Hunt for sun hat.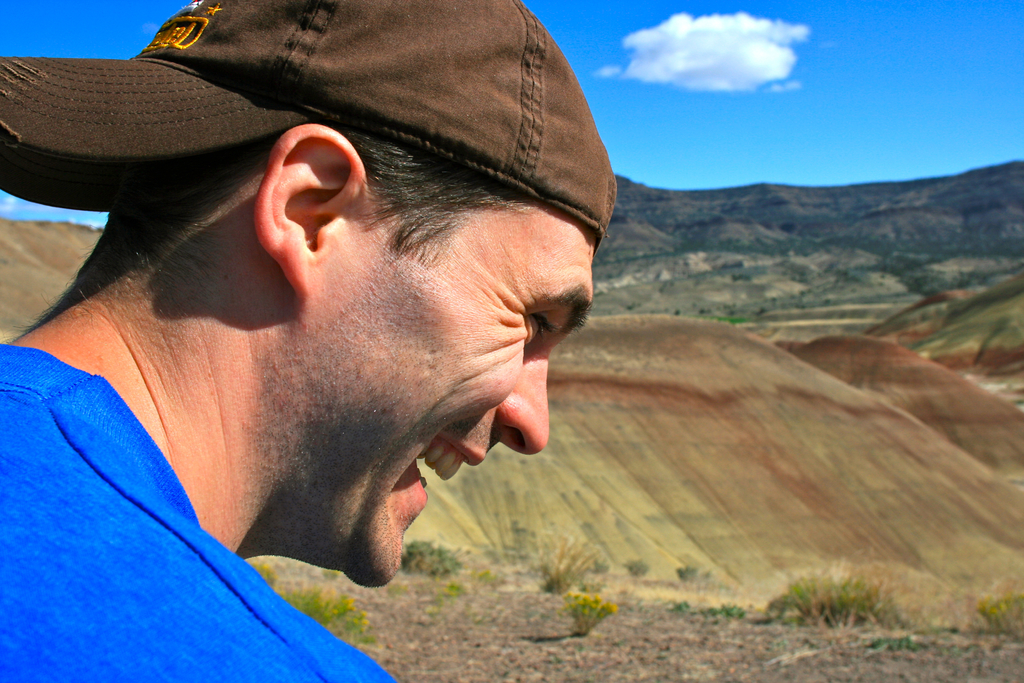
Hunted down at locate(0, 0, 618, 248).
